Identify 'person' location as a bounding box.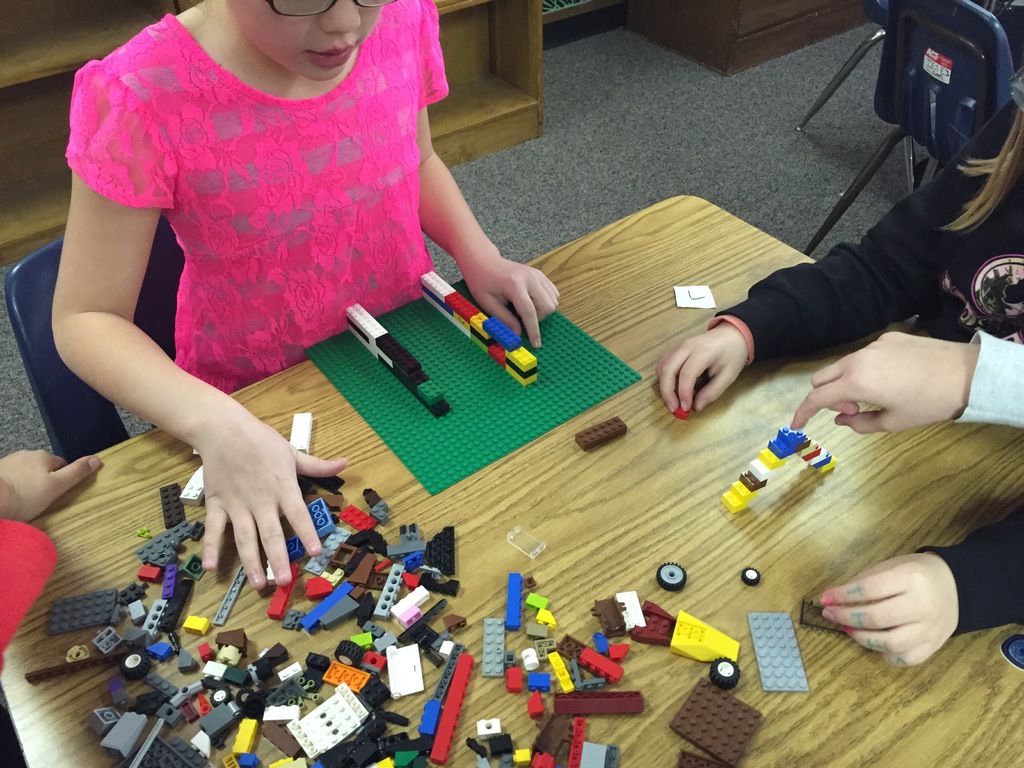
779:325:1022:426.
